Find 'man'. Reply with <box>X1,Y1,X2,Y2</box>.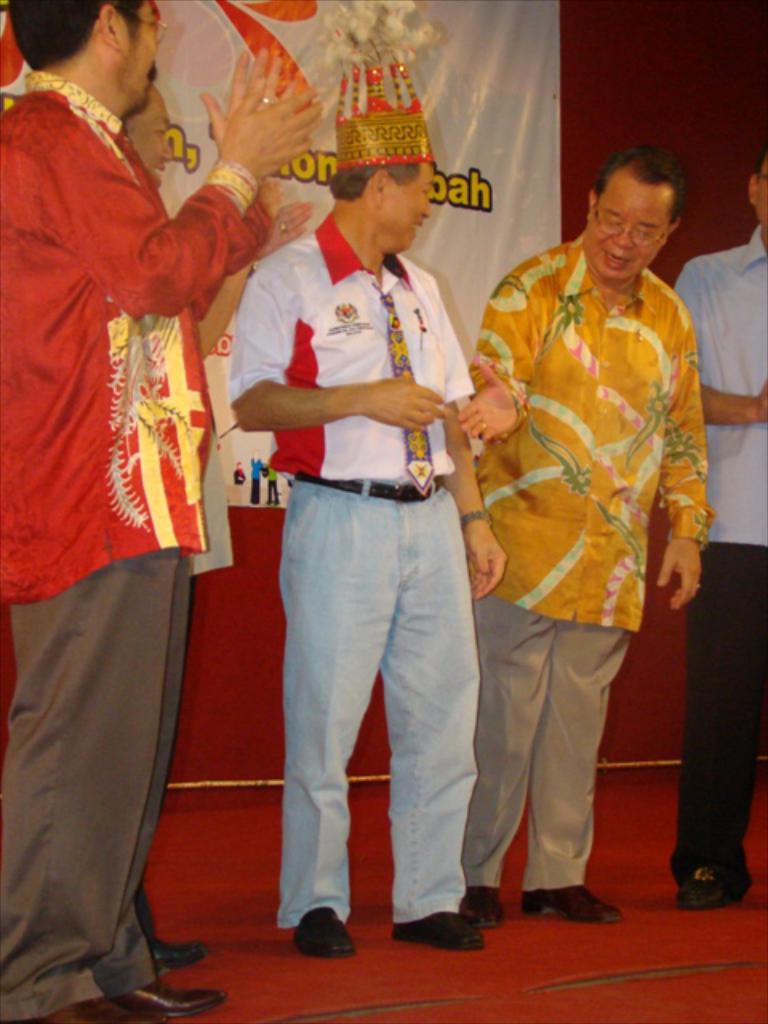
<box>0,0,326,1022</box>.
